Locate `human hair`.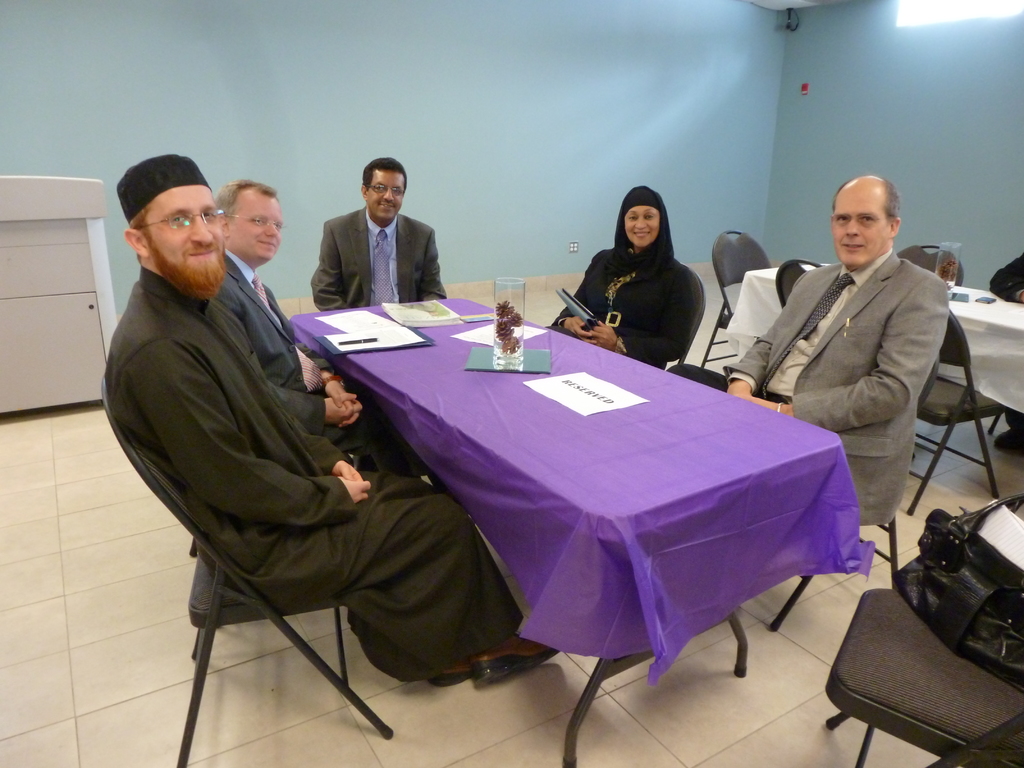
Bounding box: l=216, t=179, r=274, b=223.
